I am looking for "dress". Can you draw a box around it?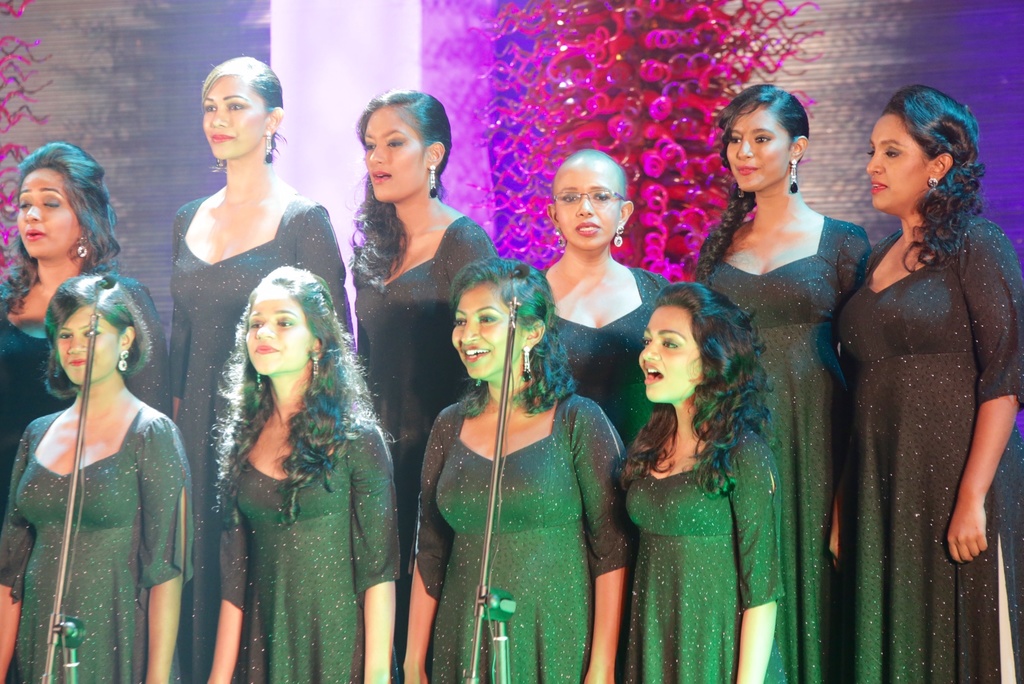
Sure, the bounding box is x1=614 y1=419 x2=790 y2=683.
